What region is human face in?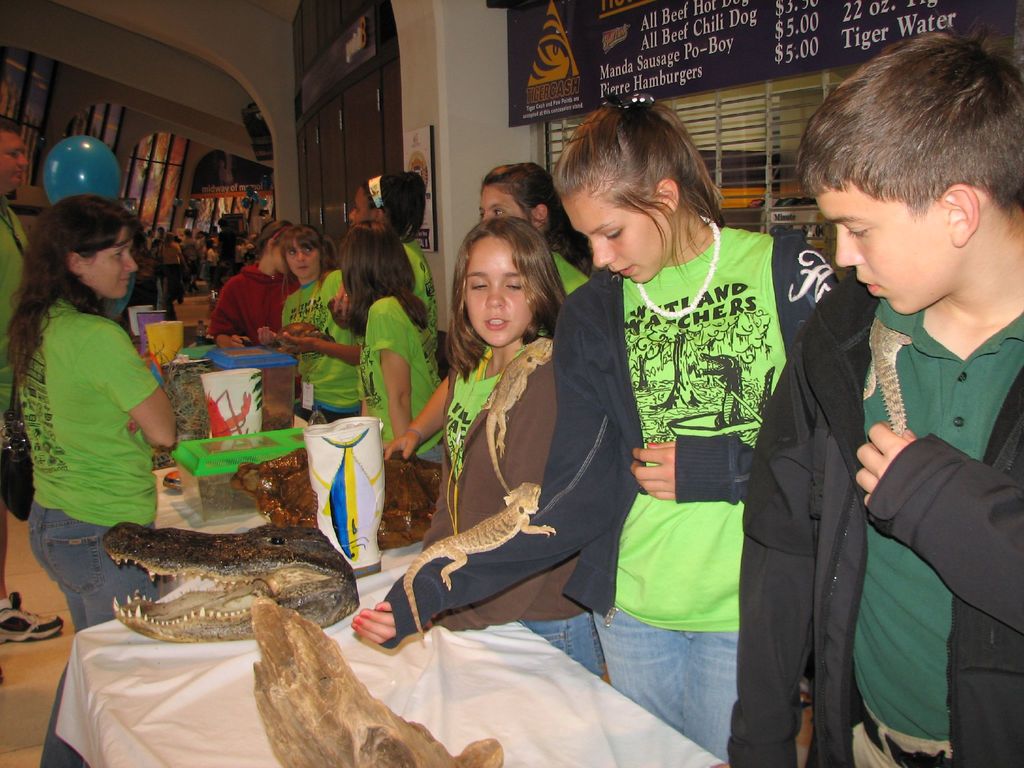
rect(282, 239, 322, 281).
